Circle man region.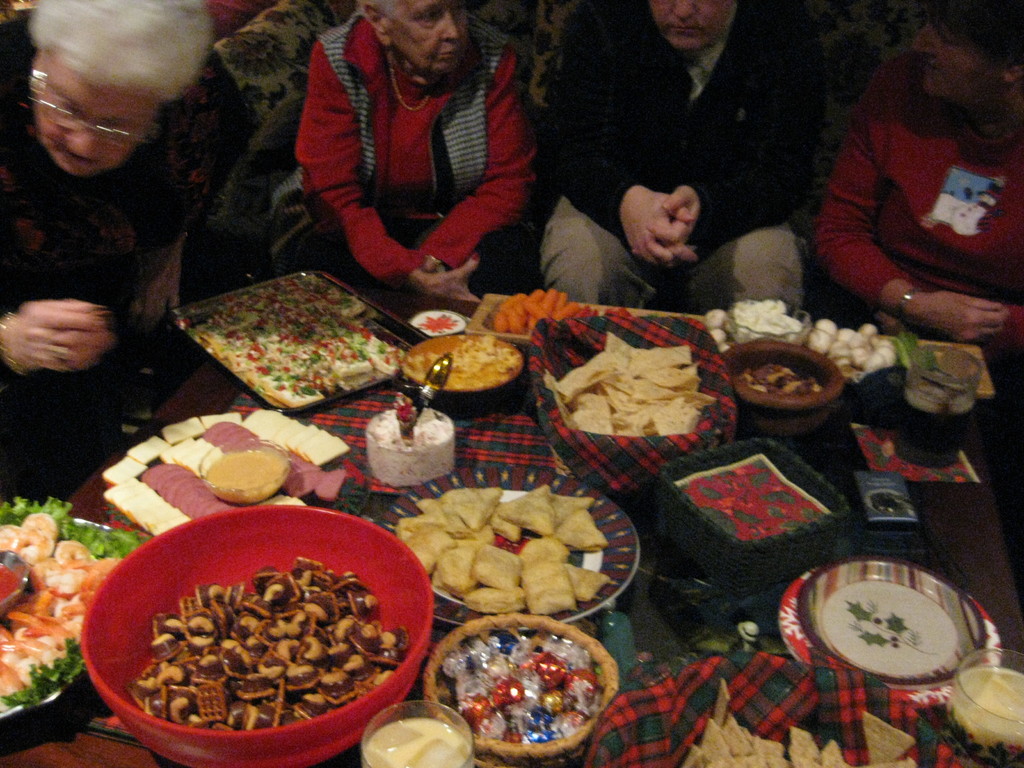
Region: [x1=515, y1=0, x2=847, y2=302].
